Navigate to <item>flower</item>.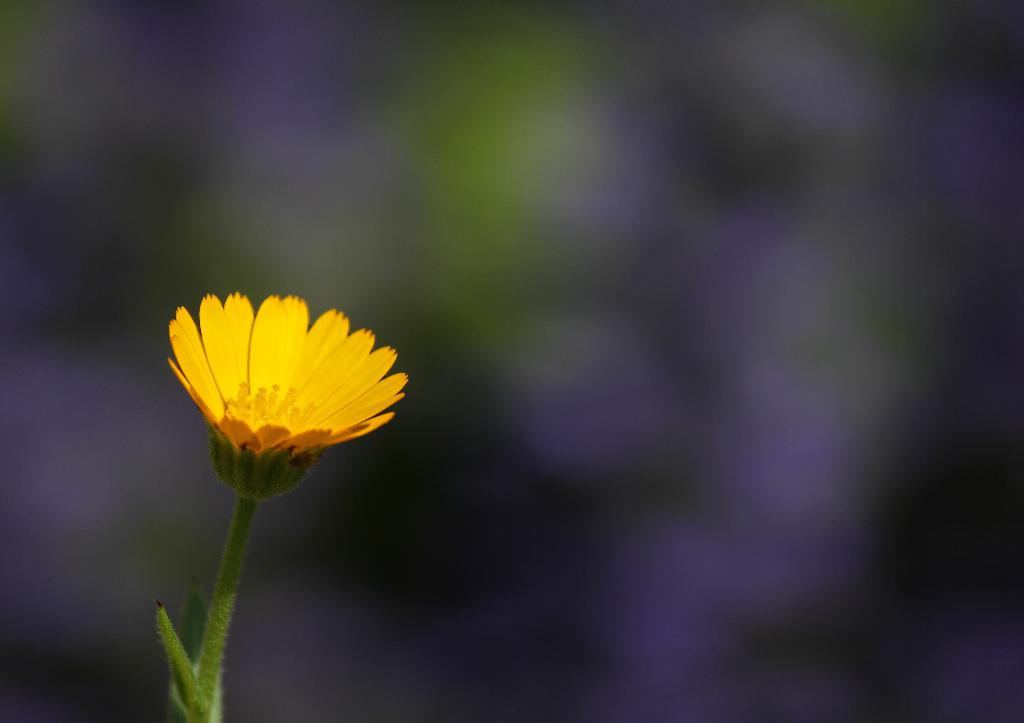
Navigation target: left=163, top=291, right=406, bottom=457.
